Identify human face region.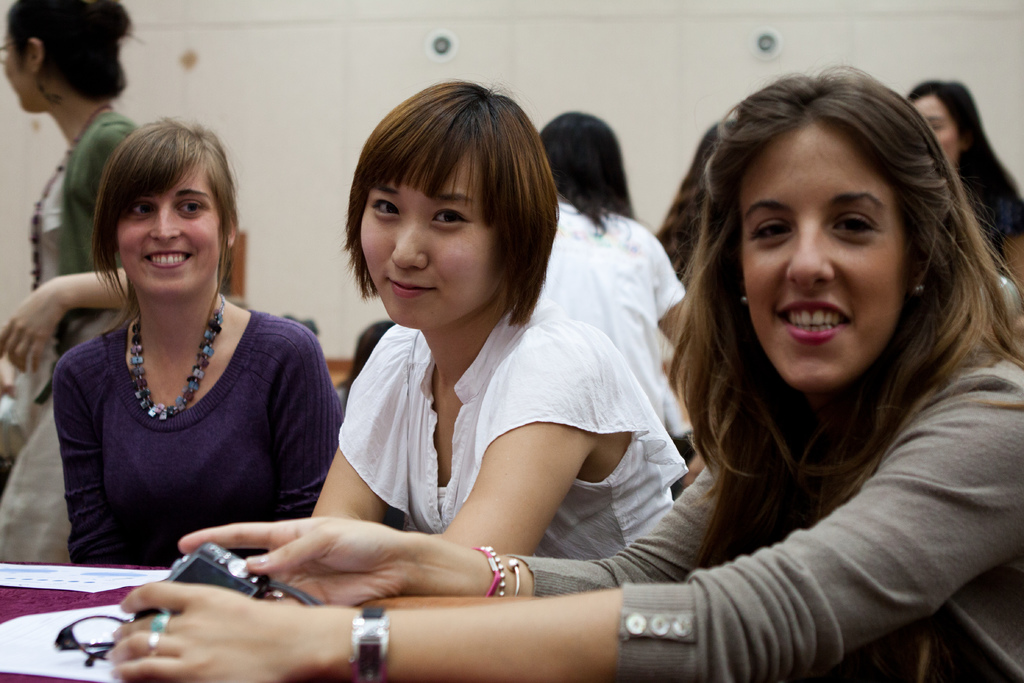
Region: x1=740, y1=120, x2=904, y2=393.
